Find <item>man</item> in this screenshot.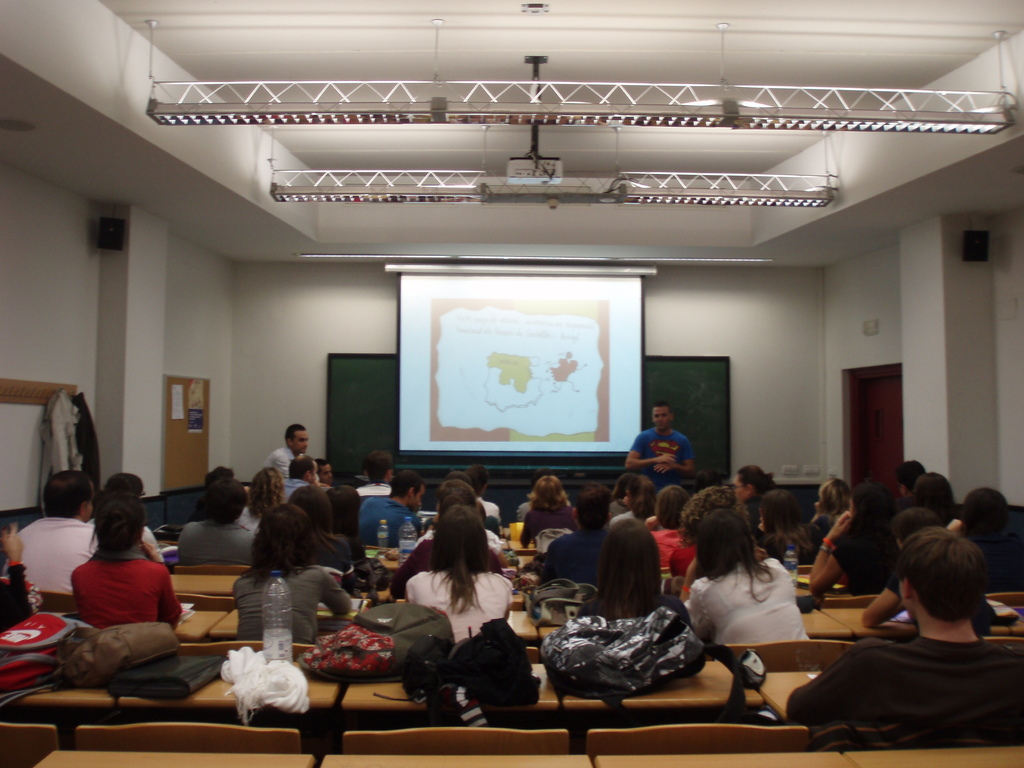
The bounding box for <item>man</item> is box=[278, 452, 319, 507].
